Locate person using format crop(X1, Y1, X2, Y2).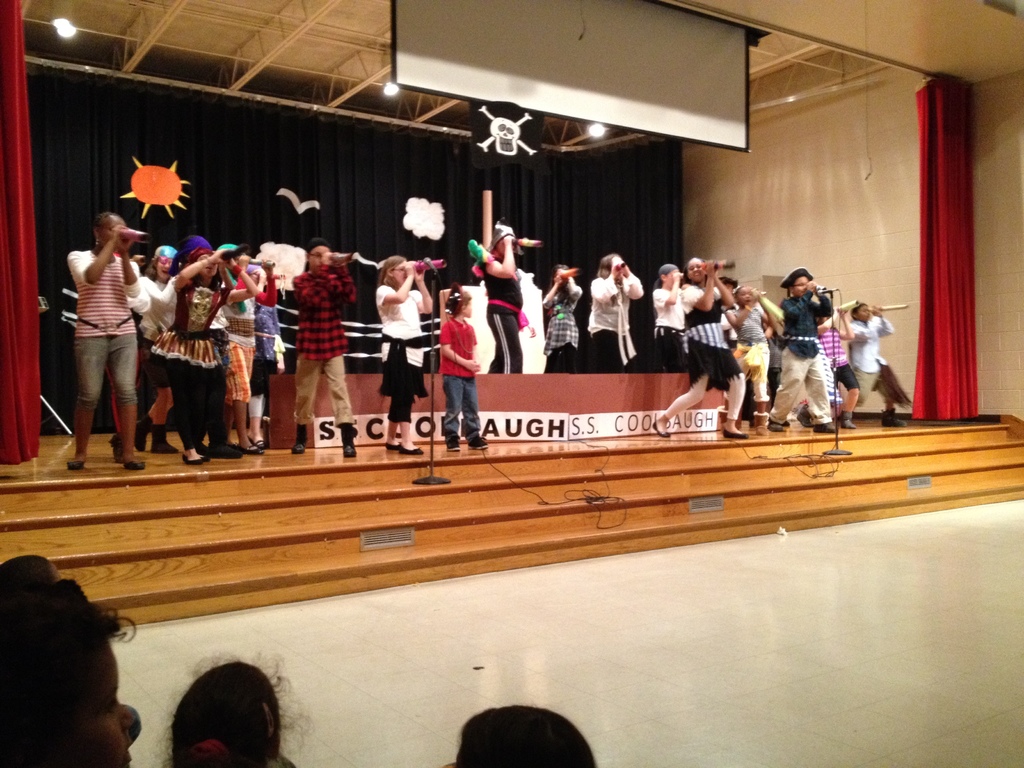
crop(847, 299, 900, 428).
